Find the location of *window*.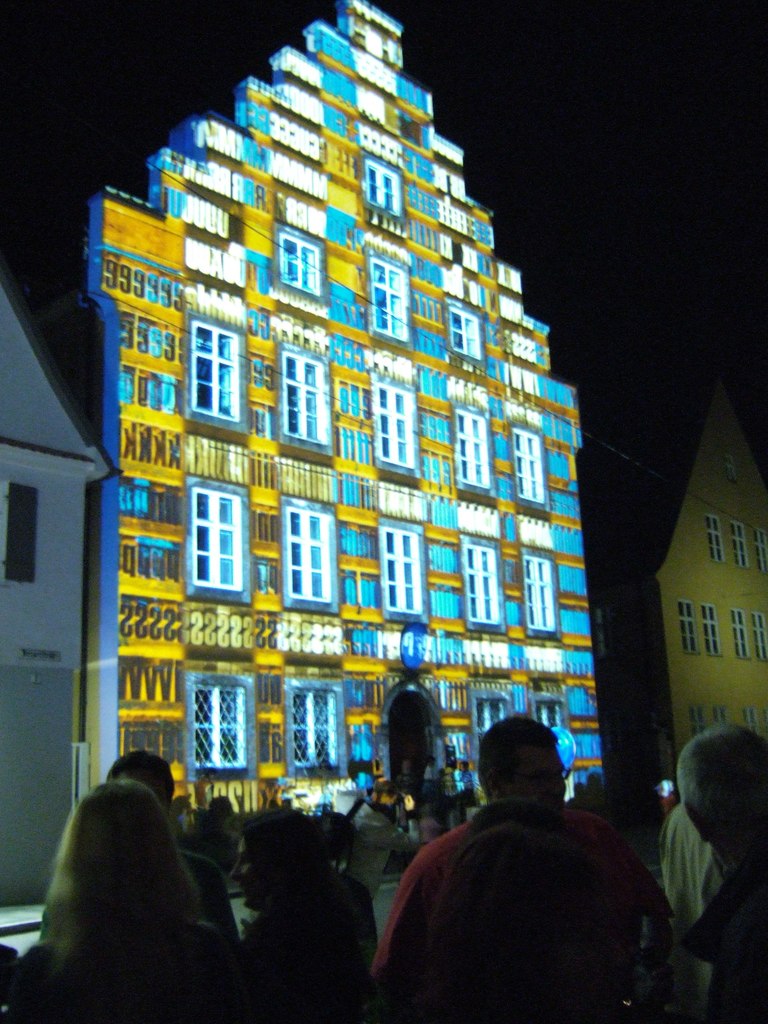
Location: {"x1": 448, "y1": 301, "x2": 479, "y2": 356}.
